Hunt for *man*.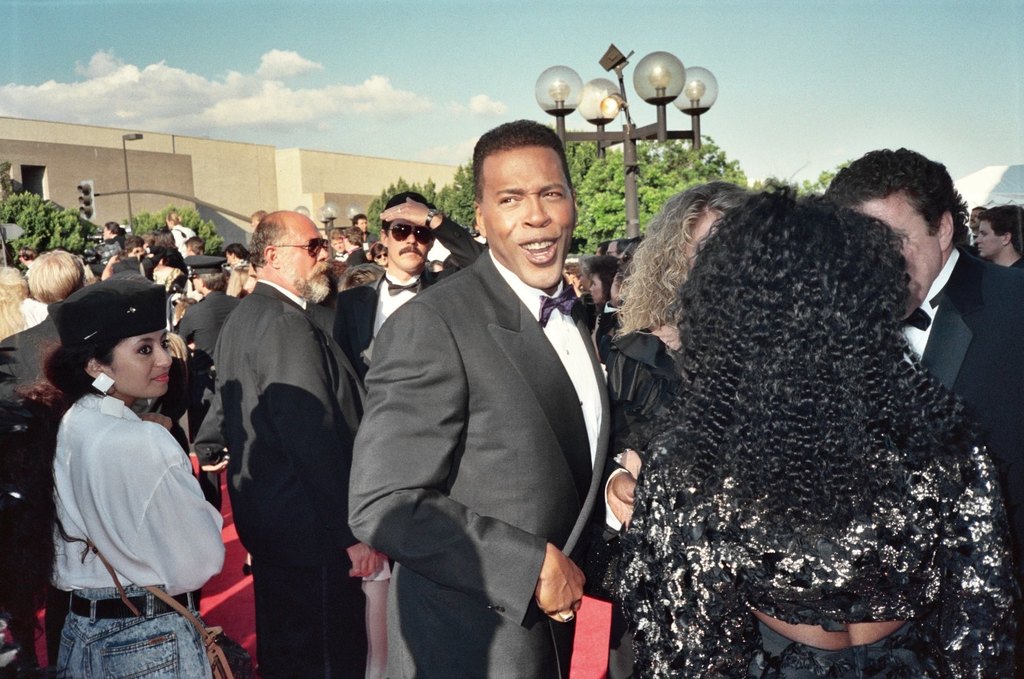
Hunted down at bbox=[329, 229, 345, 259].
